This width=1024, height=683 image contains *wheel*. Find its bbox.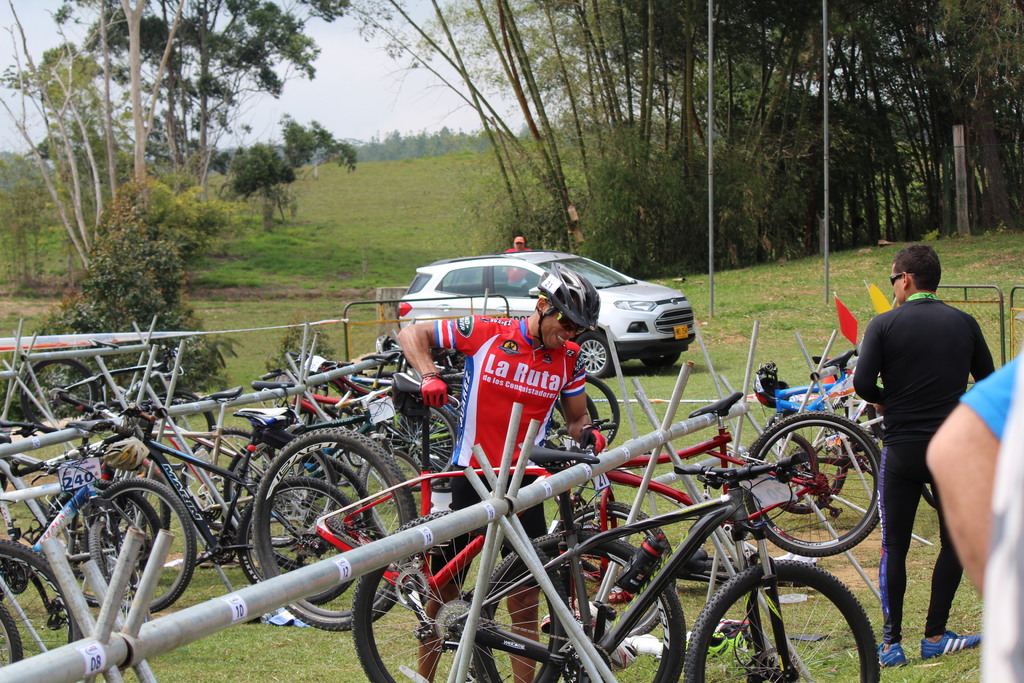
(x1=143, y1=389, x2=216, y2=468).
